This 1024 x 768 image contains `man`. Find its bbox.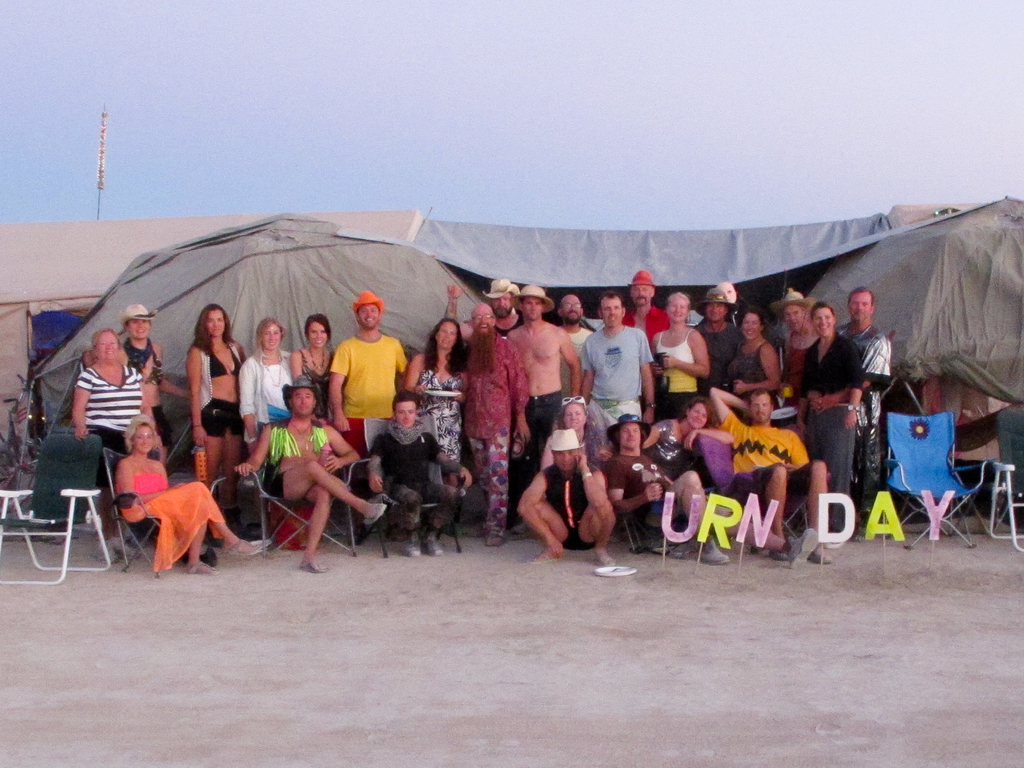
select_region(441, 277, 526, 342).
